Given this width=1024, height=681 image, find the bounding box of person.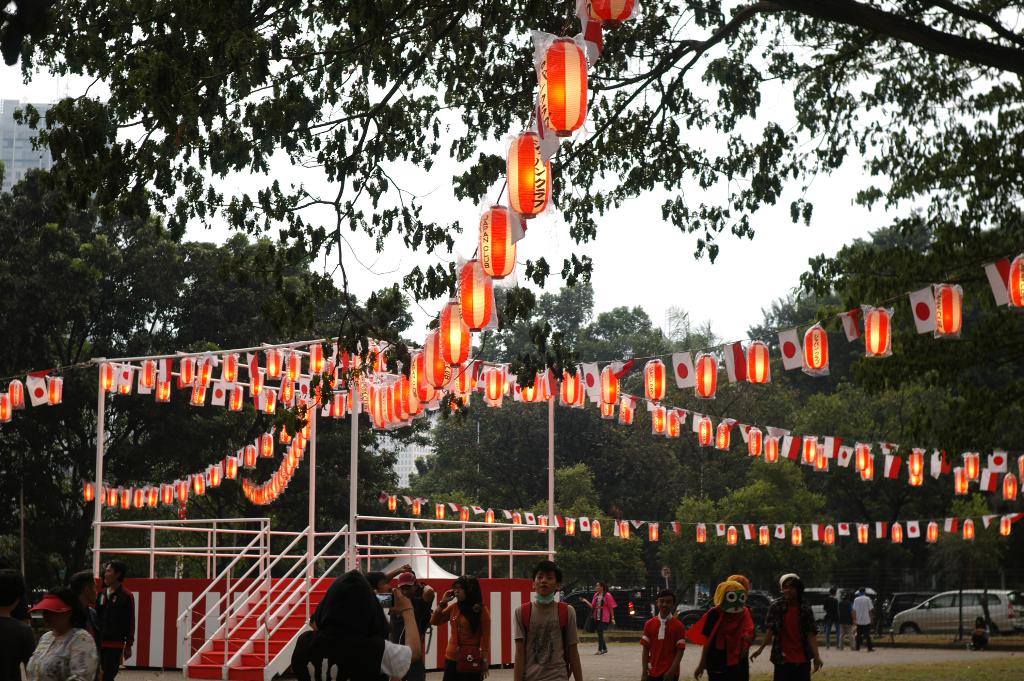
(x1=510, y1=561, x2=584, y2=680).
